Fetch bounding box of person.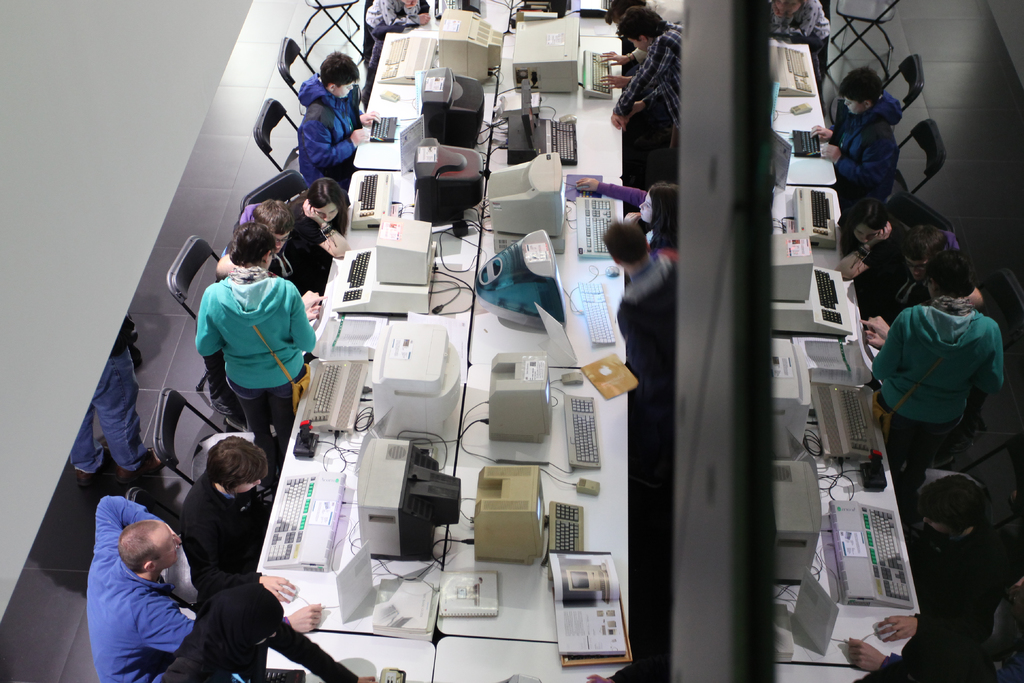
Bbox: <region>608, 218, 687, 391</region>.
